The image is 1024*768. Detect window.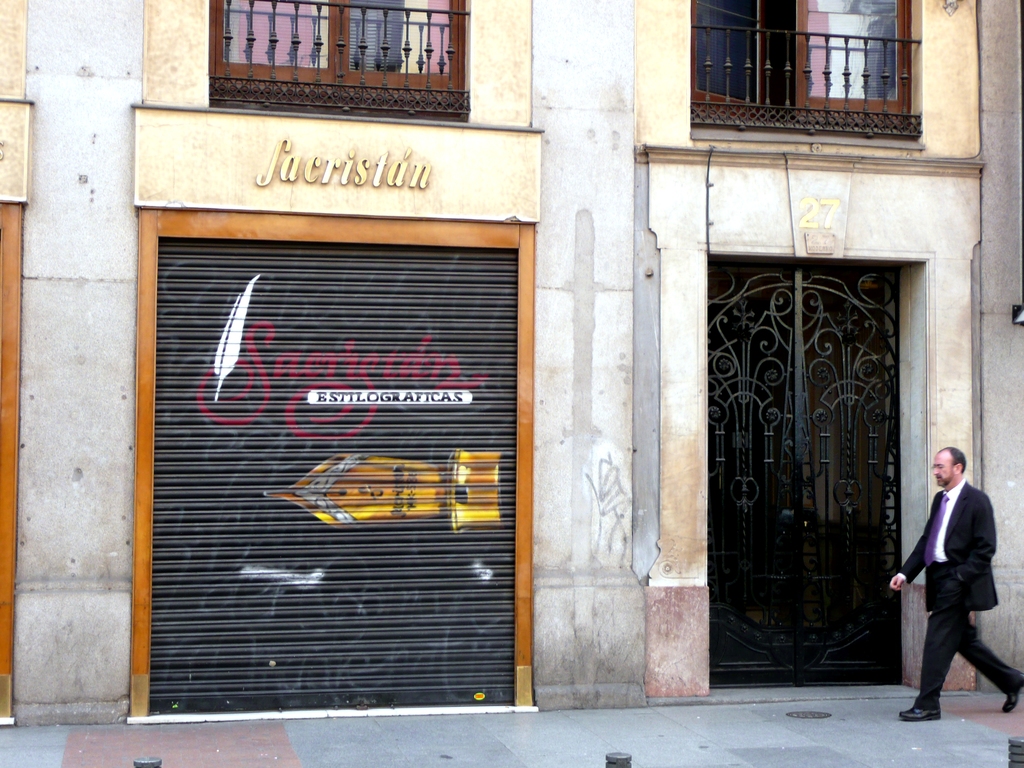
Detection: rect(686, 0, 930, 137).
